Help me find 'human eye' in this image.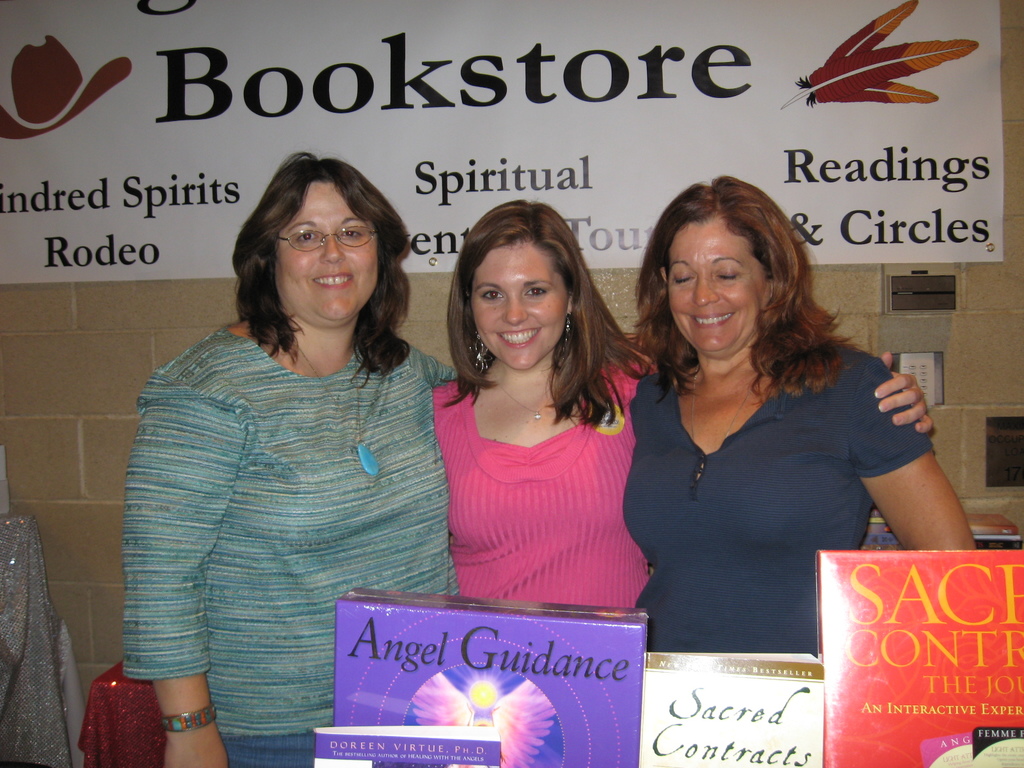
Found it: 294:228:320:246.
